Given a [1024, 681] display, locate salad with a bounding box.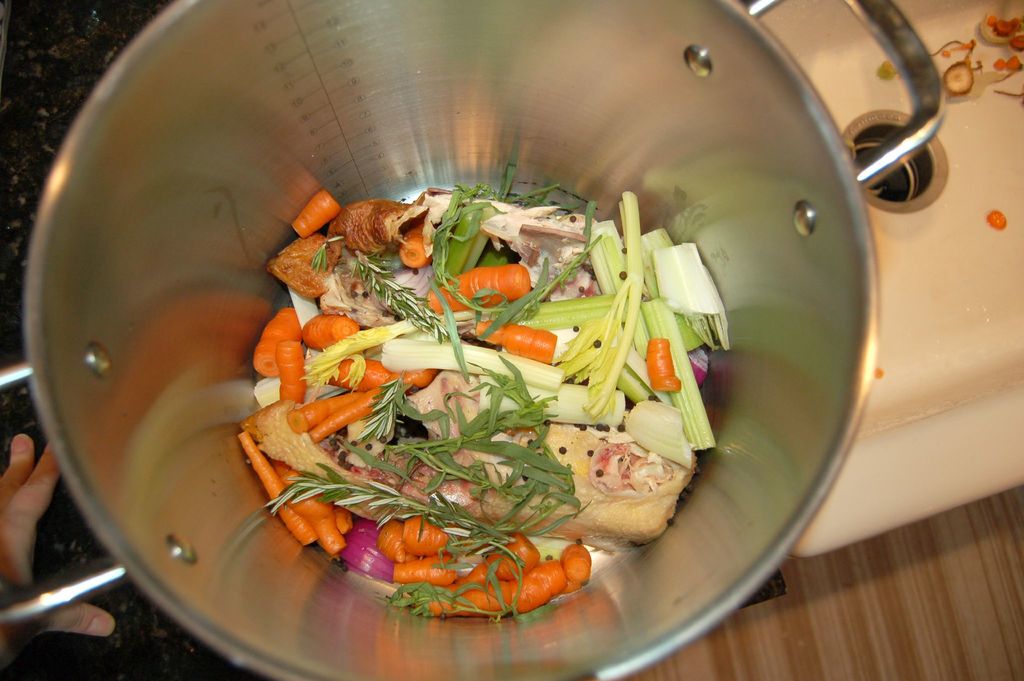
Located: BBox(207, 164, 765, 644).
